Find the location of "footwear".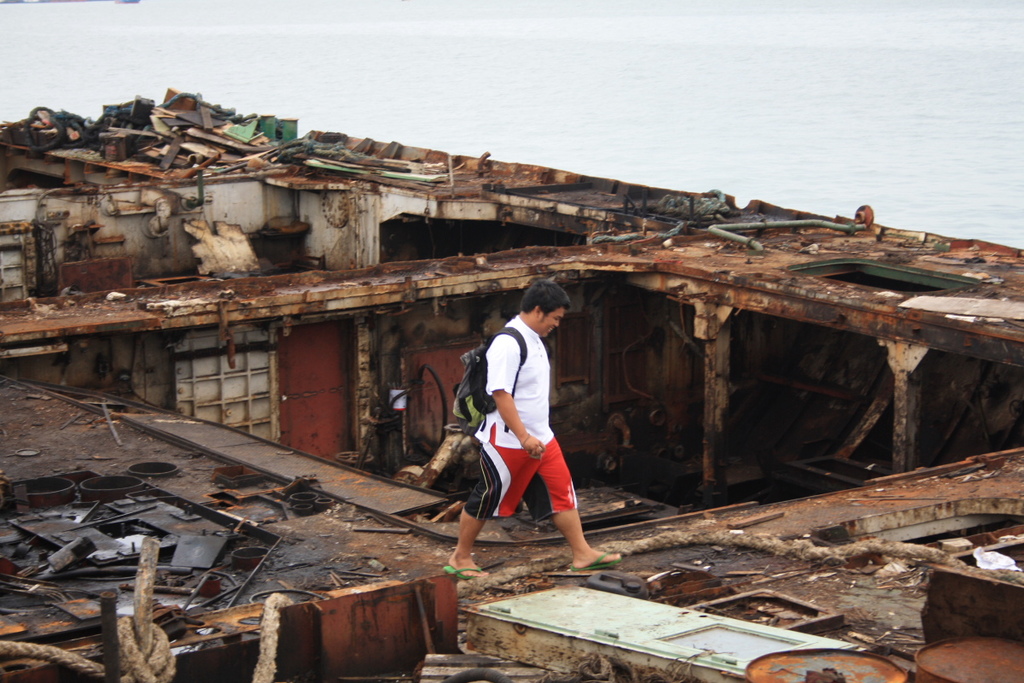
Location: Rect(567, 550, 620, 569).
